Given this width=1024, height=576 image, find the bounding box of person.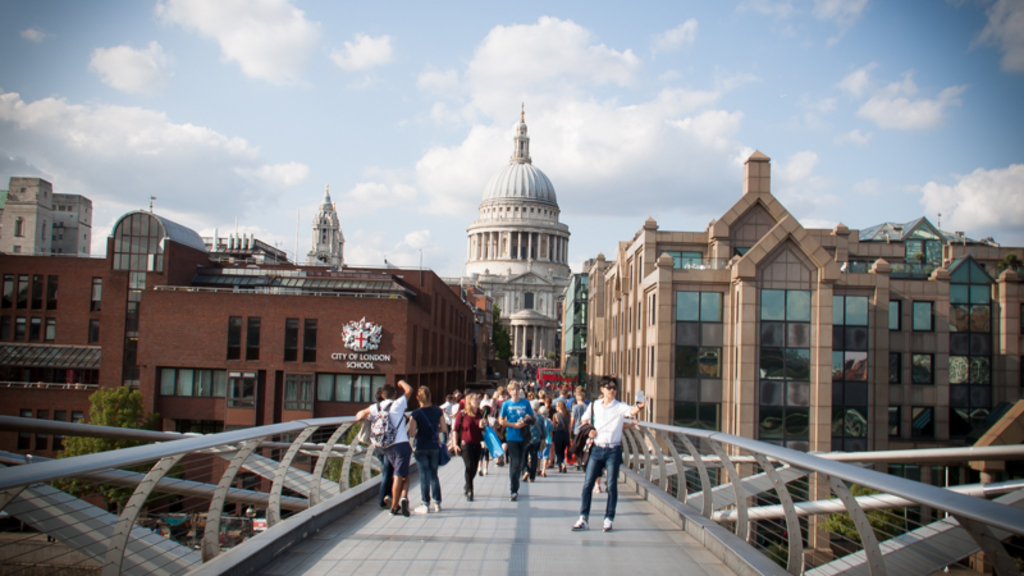
(407,385,449,513).
